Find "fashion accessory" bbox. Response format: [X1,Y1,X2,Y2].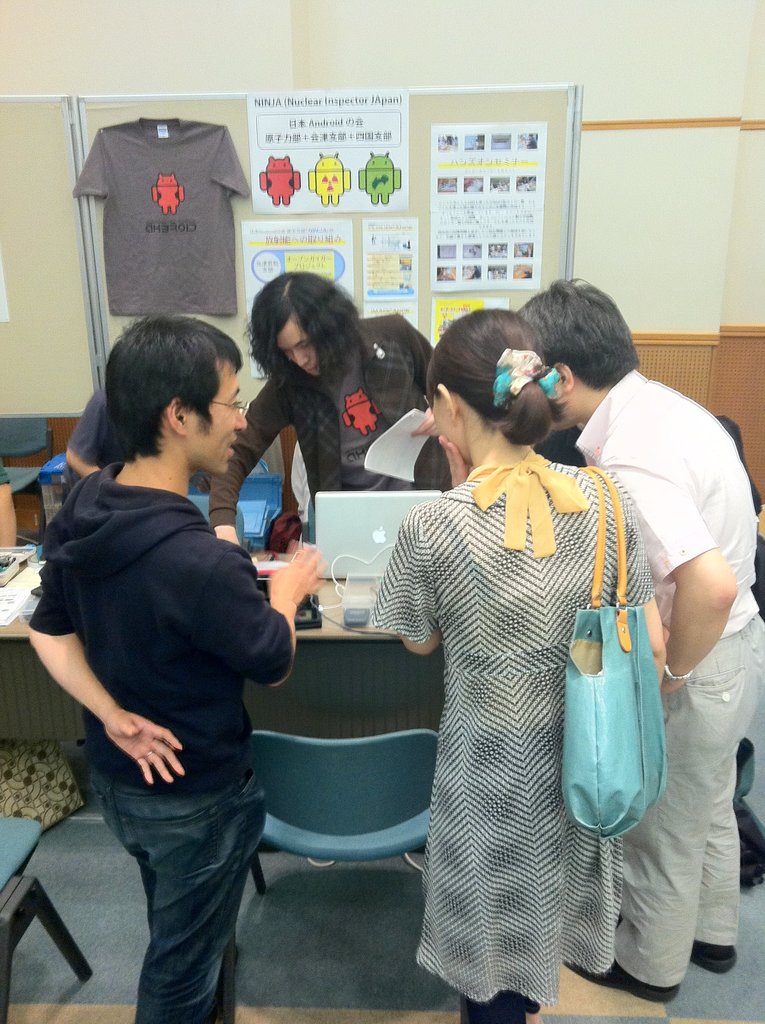
[562,958,681,1007].
